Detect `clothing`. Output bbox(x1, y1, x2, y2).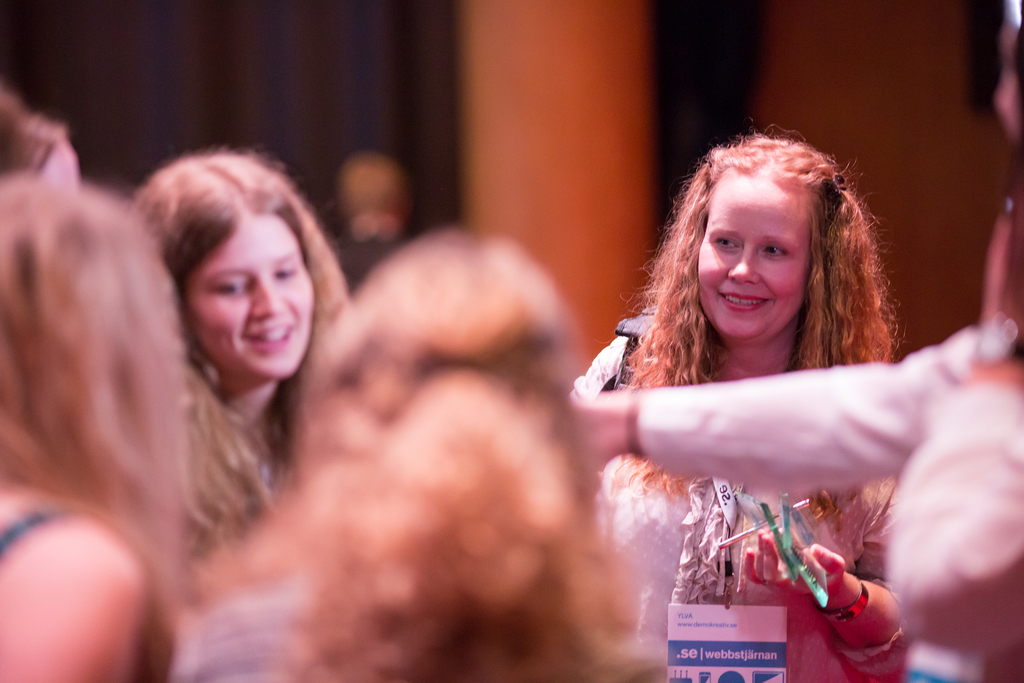
bbox(647, 329, 1017, 682).
